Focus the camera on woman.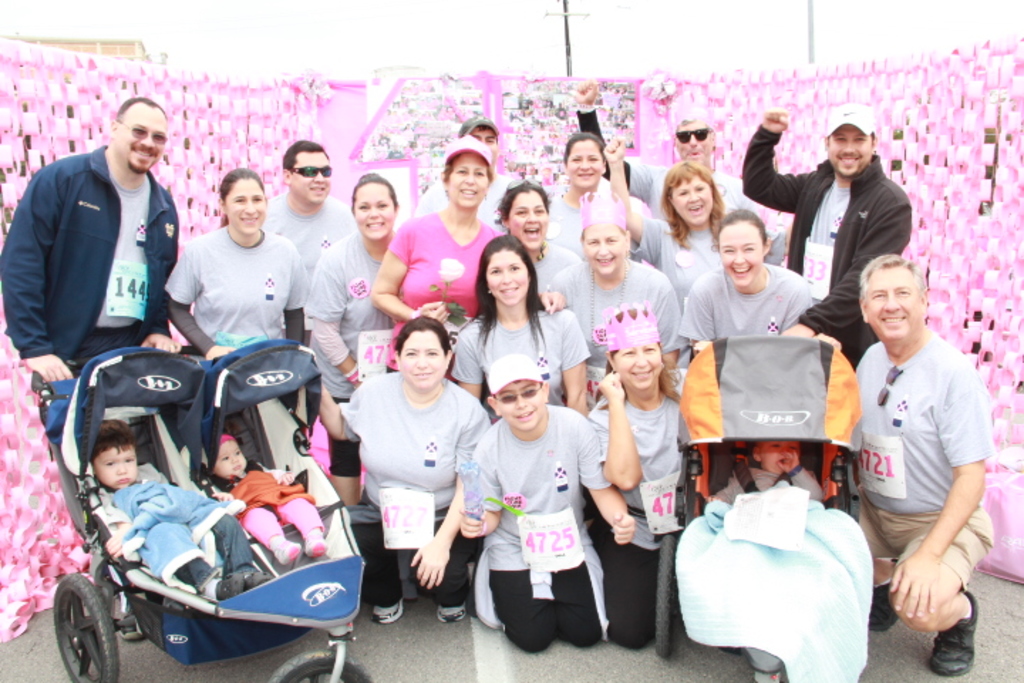
Focus region: box(674, 206, 828, 369).
